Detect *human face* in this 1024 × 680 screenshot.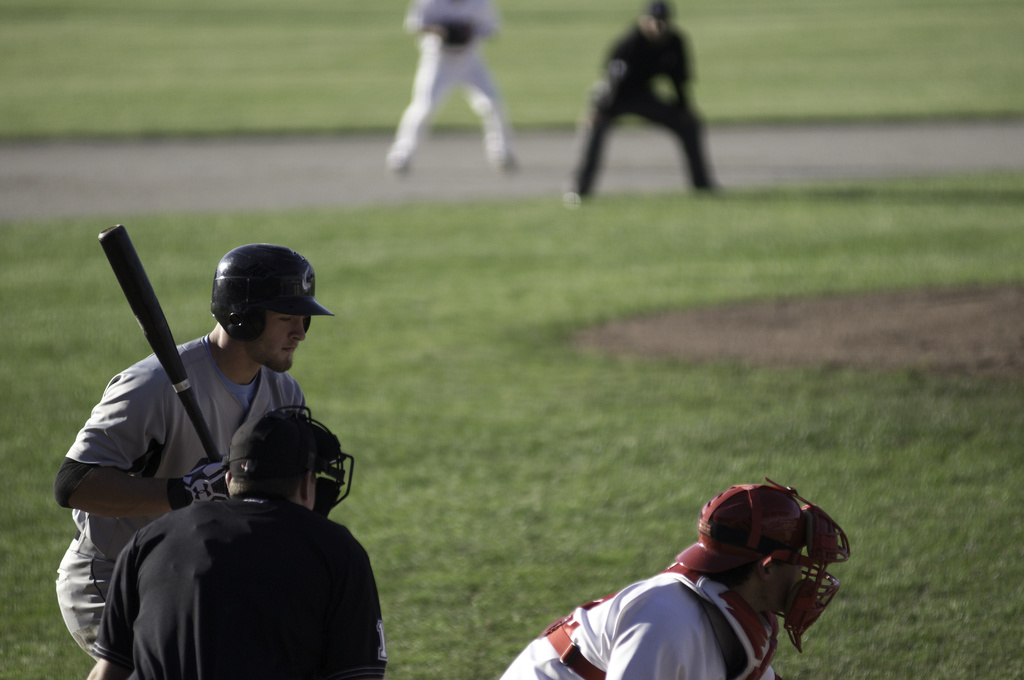
Detection: box(264, 316, 304, 371).
